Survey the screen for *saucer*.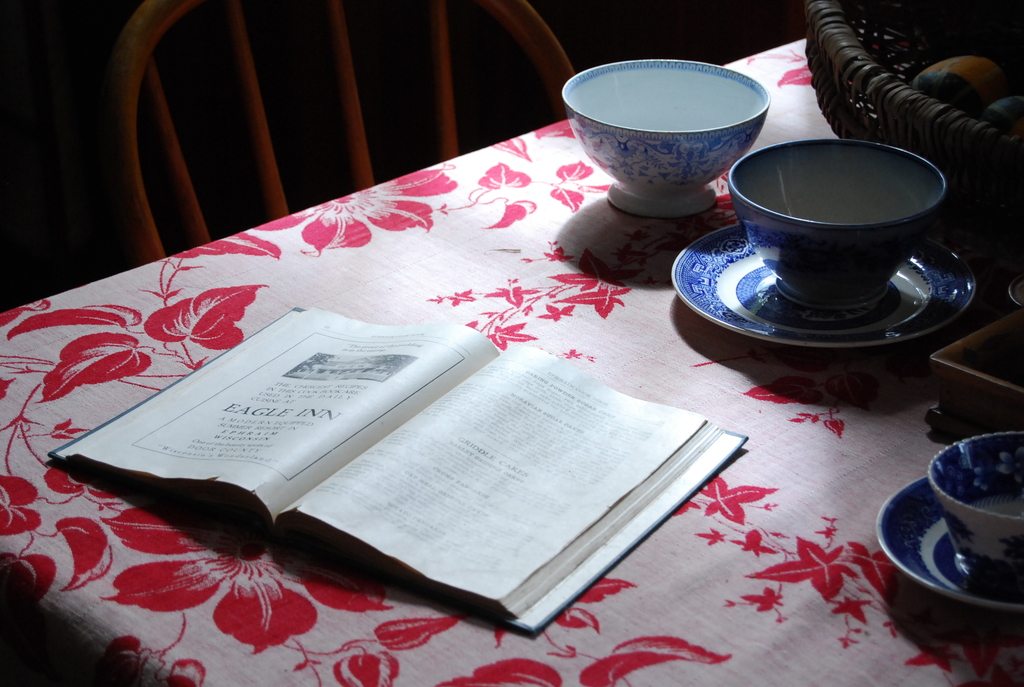
Survey found: x1=671 y1=223 x2=982 y2=351.
